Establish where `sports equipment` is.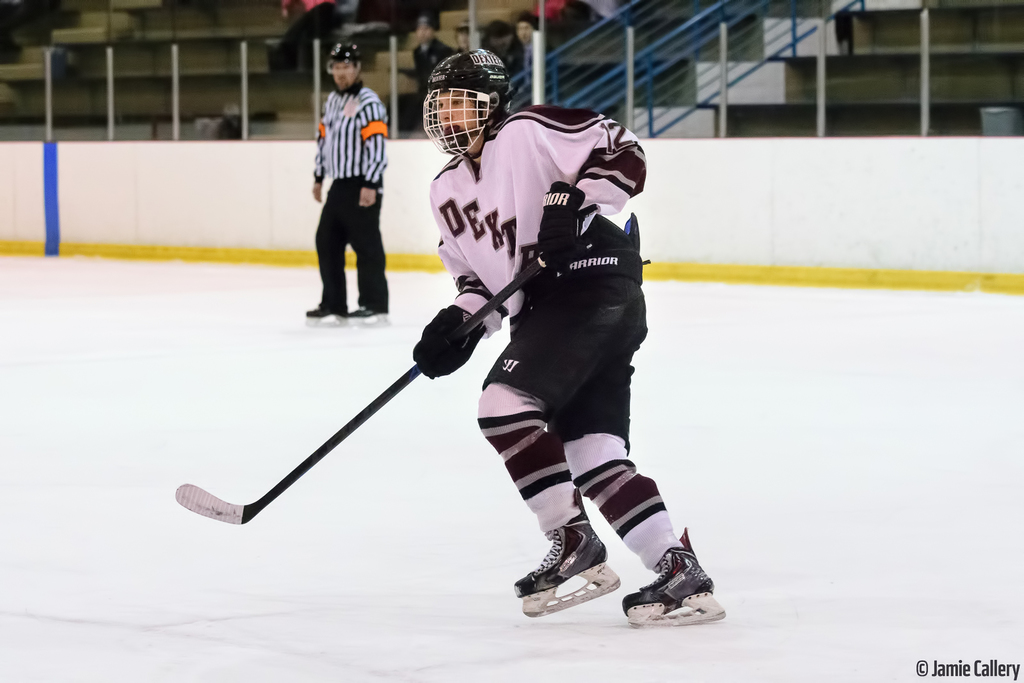
Established at {"left": 423, "top": 42, "right": 515, "bottom": 159}.
